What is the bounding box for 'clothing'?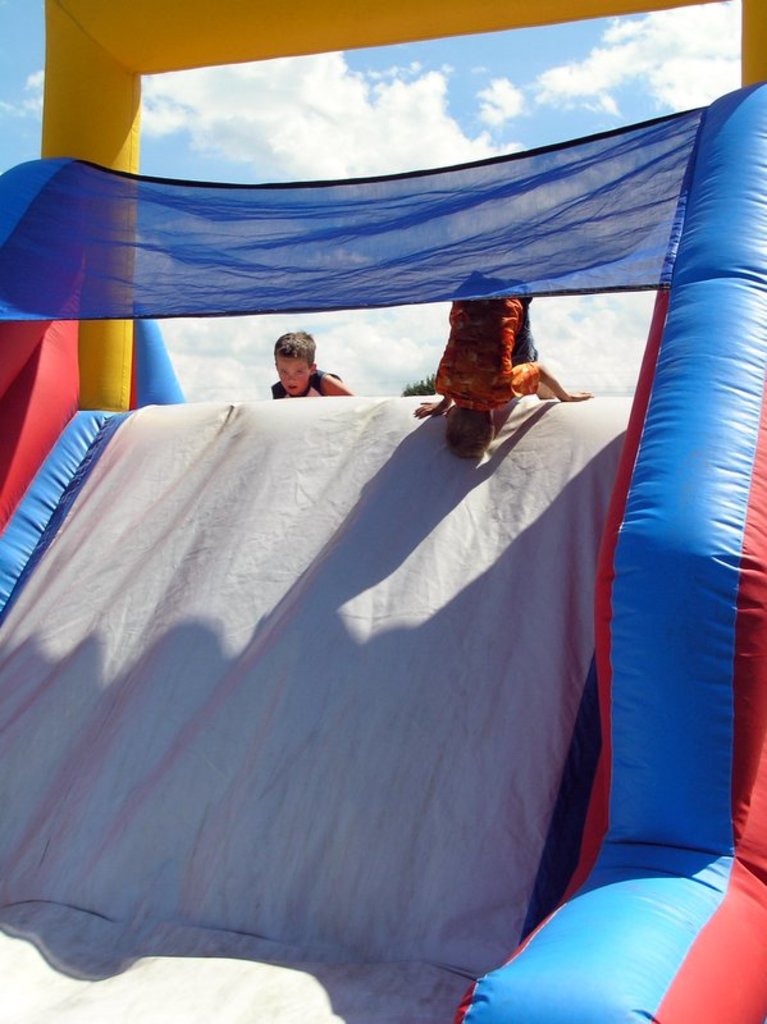
259/366/350/402.
